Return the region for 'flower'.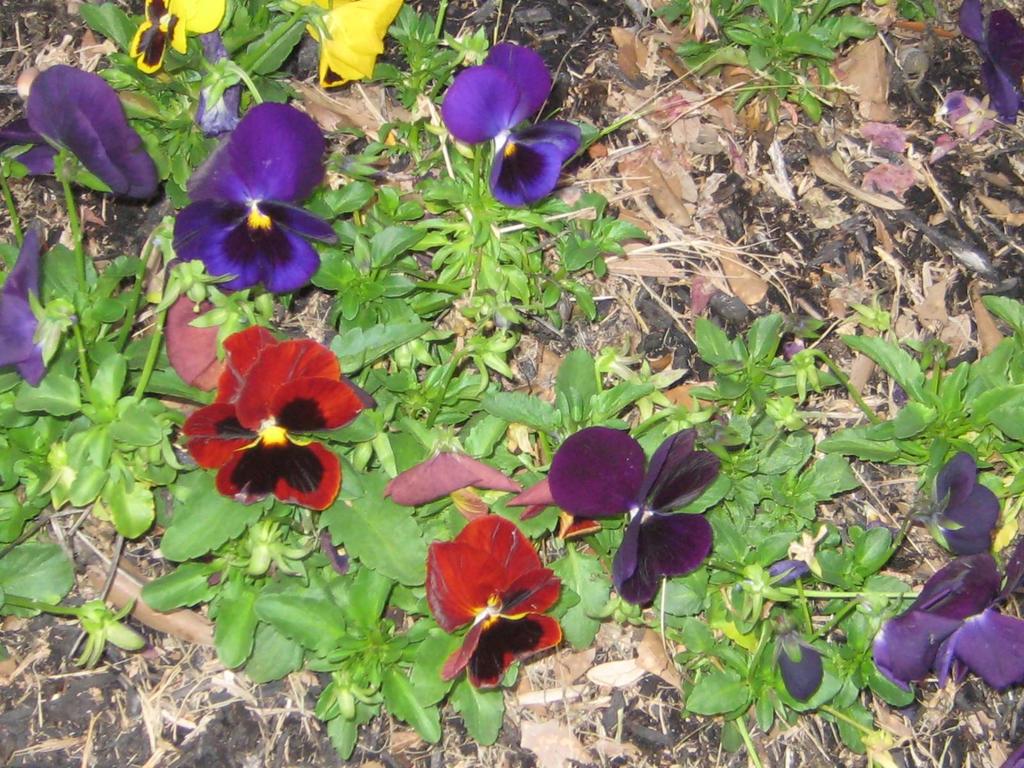
[left=876, top=547, right=1022, bottom=691].
